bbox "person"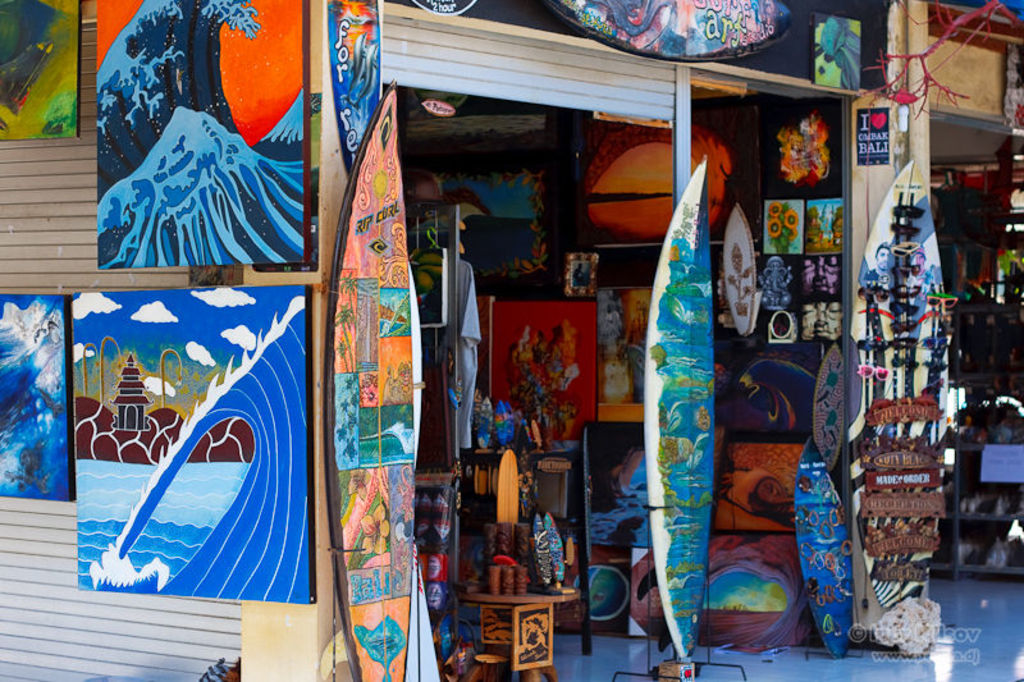
(572,261,586,283)
